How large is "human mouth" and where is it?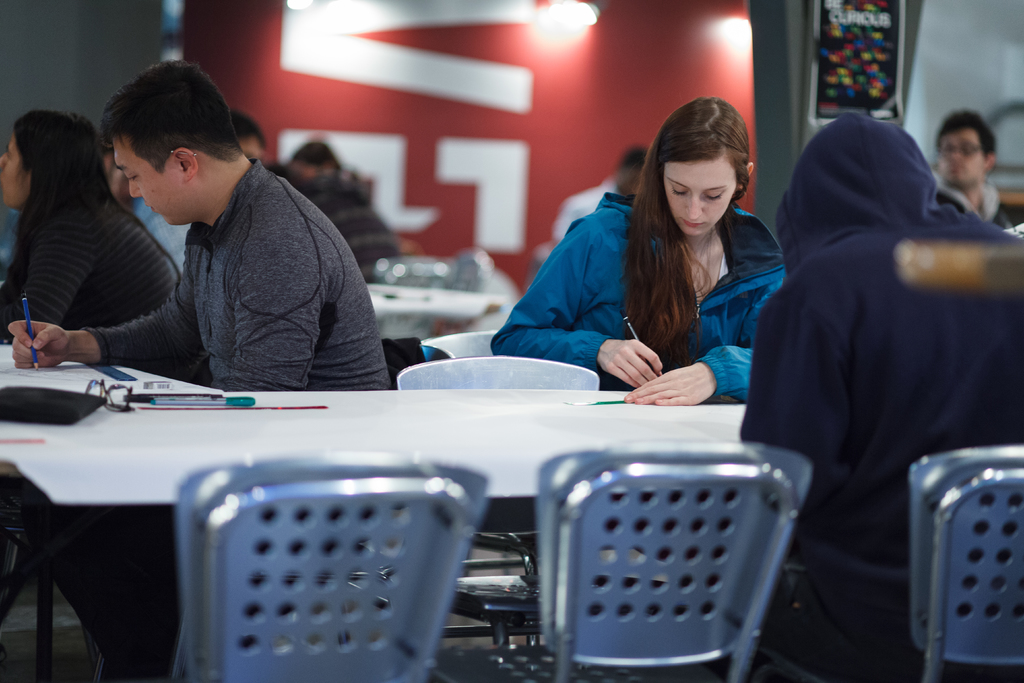
Bounding box: [950,161,966,172].
